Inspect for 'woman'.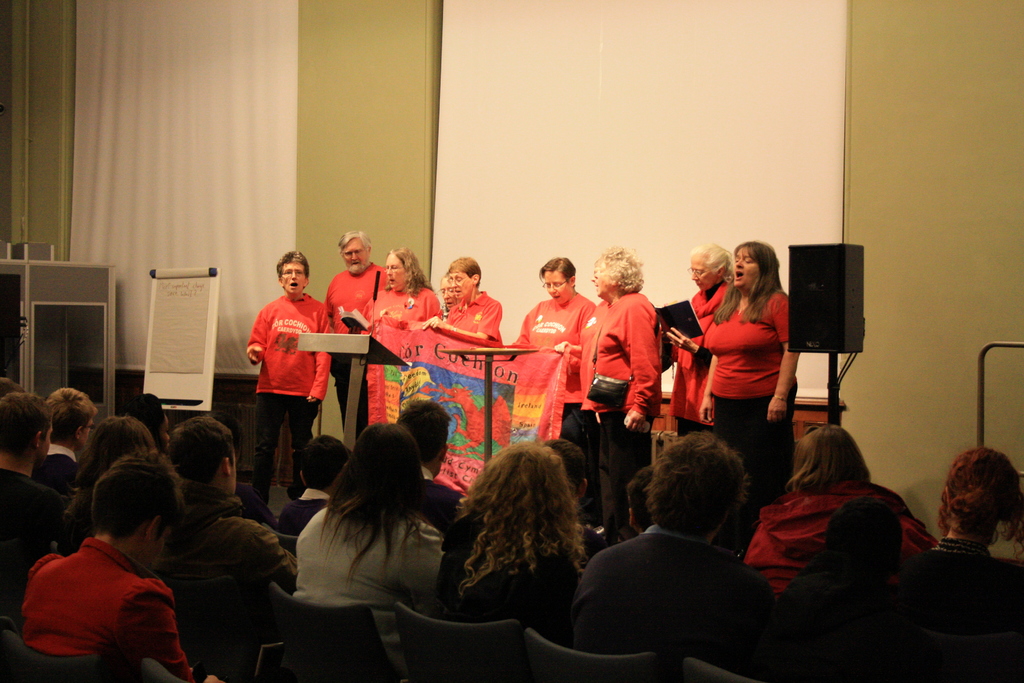
Inspection: [692, 234, 806, 503].
